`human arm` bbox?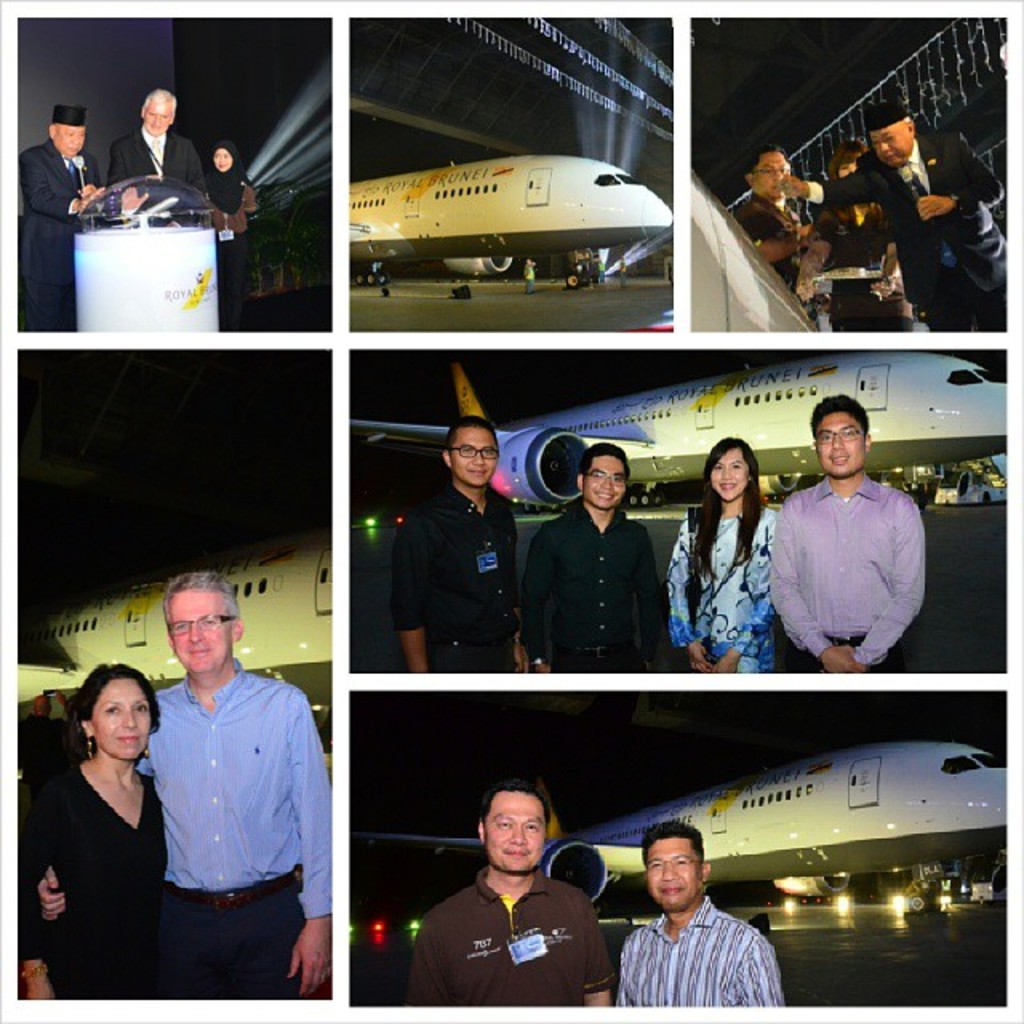
592/899/614/1008
